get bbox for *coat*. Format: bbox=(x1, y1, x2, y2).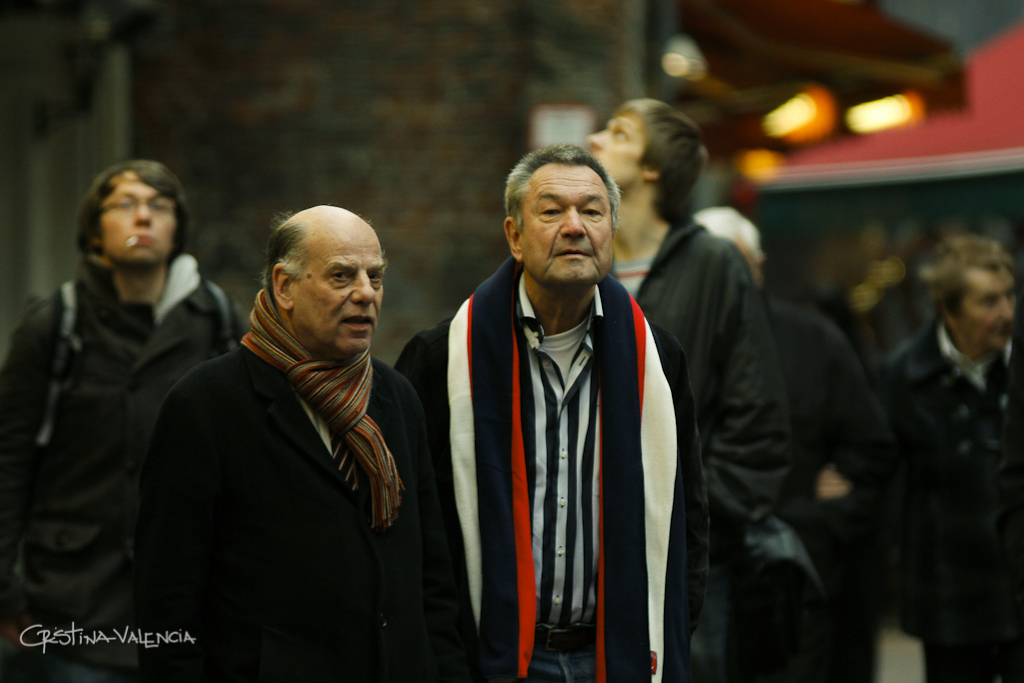
bbox=(146, 335, 441, 682).
